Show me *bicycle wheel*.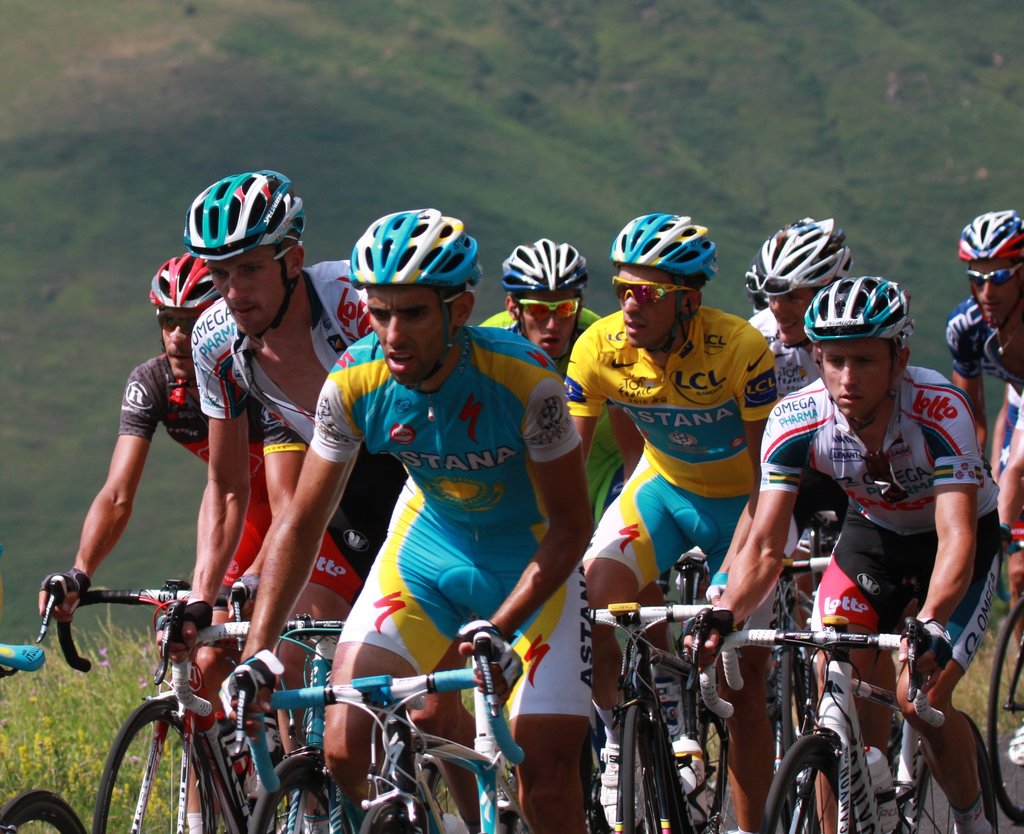
*bicycle wheel* is here: (988, 586, 1023, 828).
